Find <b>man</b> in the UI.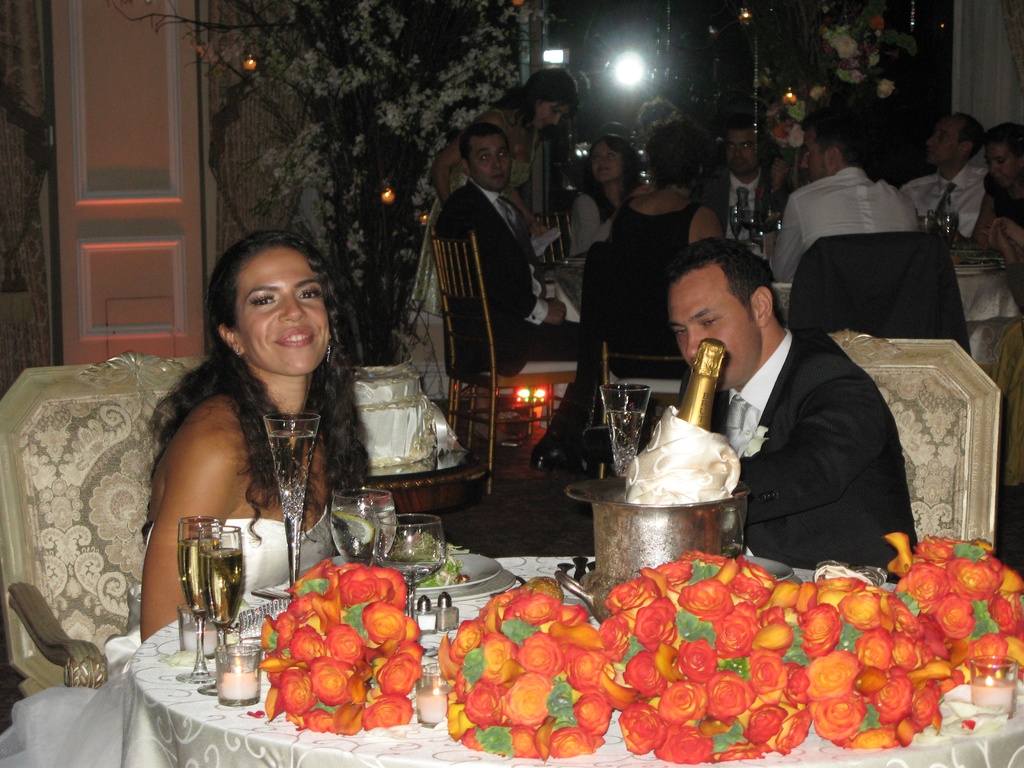
UI element at bbox=(906, 103, 990, 246).
